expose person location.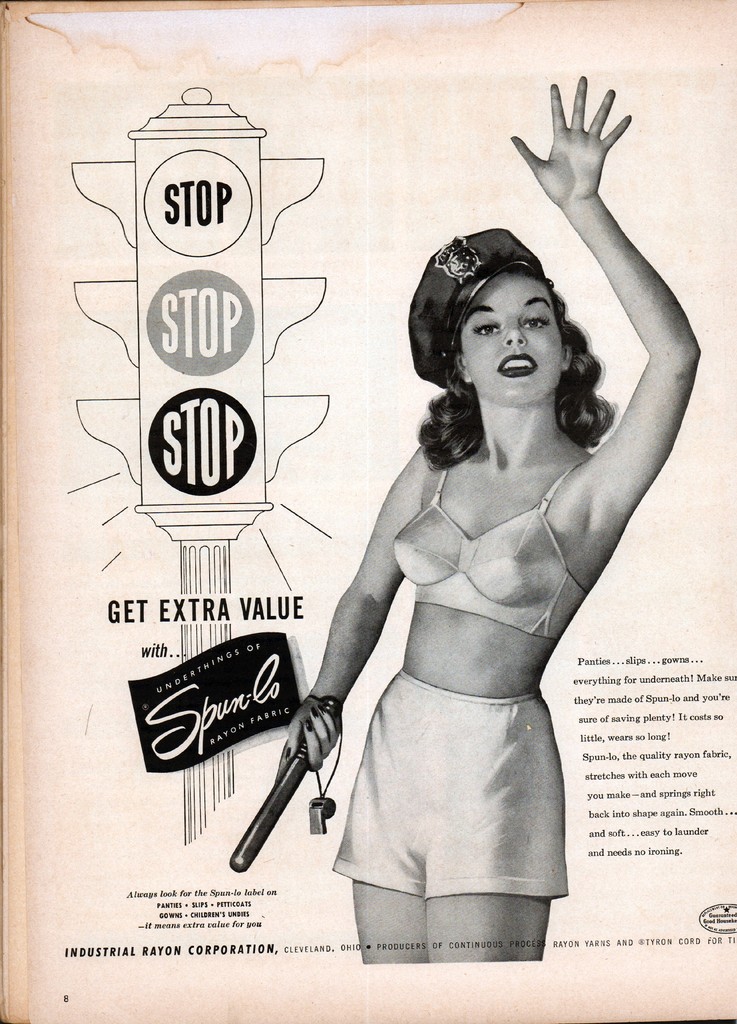
Exposed at 239, 112, 672, 959.
